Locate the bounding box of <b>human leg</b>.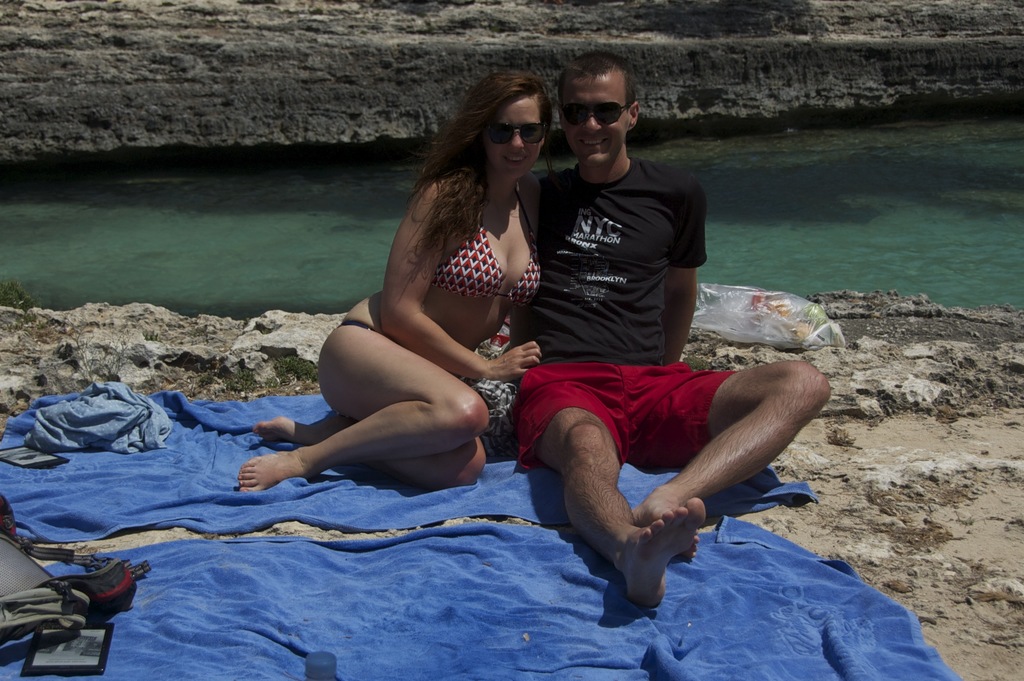
Bounding box: 540, 376, 701, 612.
